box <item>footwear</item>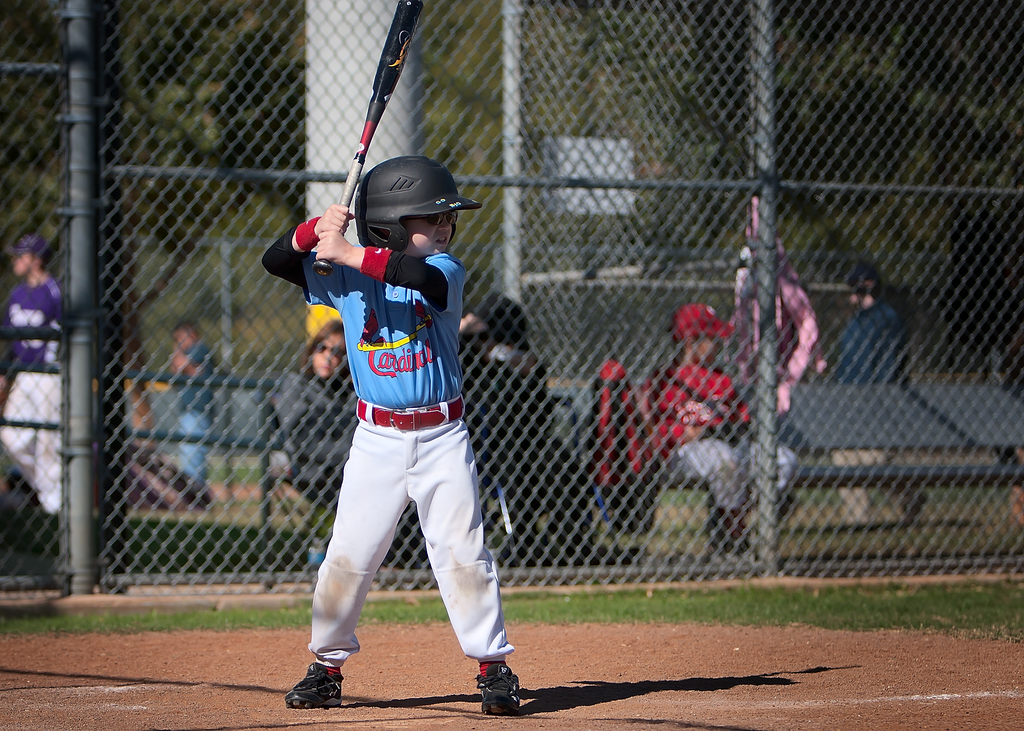
{"left": 289, "top": 650, "right": 365, "bottom": 713}
